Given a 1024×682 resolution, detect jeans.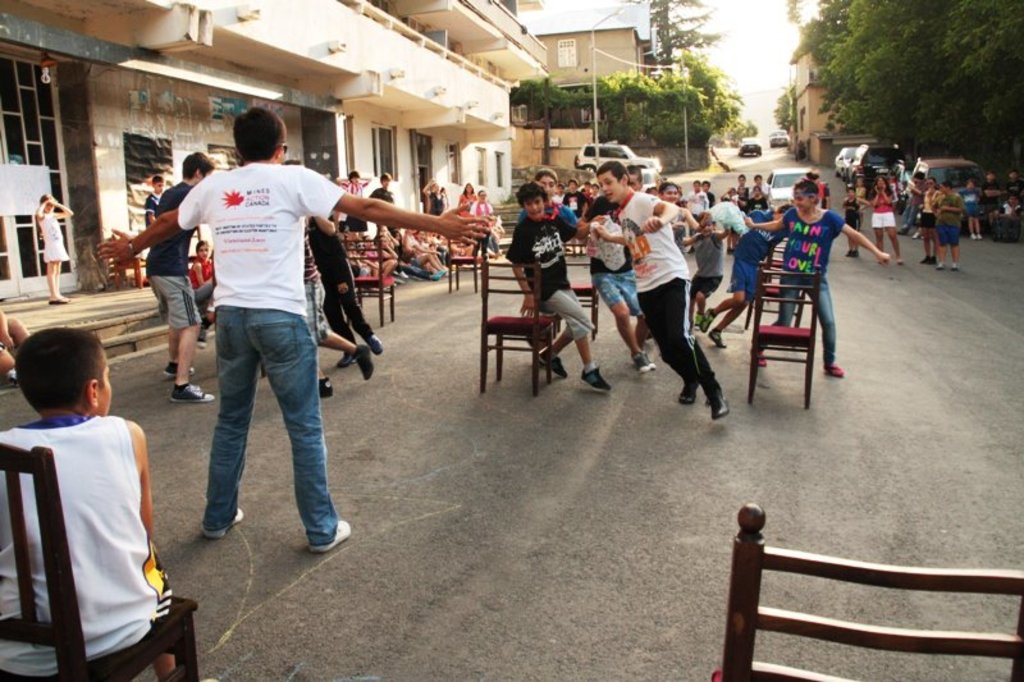
(x1=768, y1=271, x2=837, y2=370).
